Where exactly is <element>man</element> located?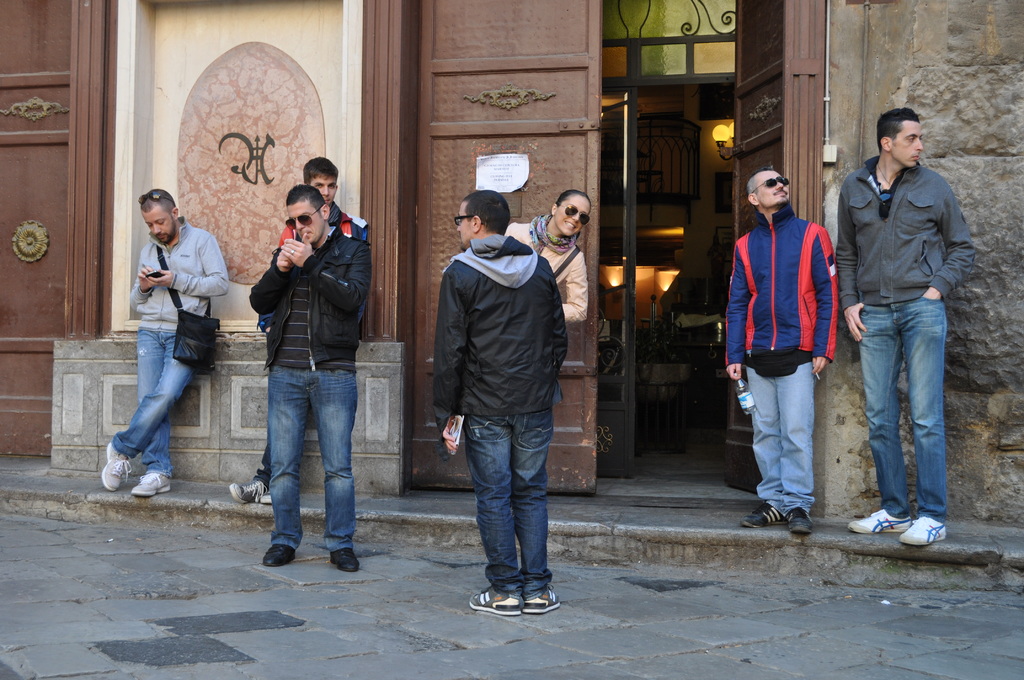
Its bounding box is (723,170,840,534).
